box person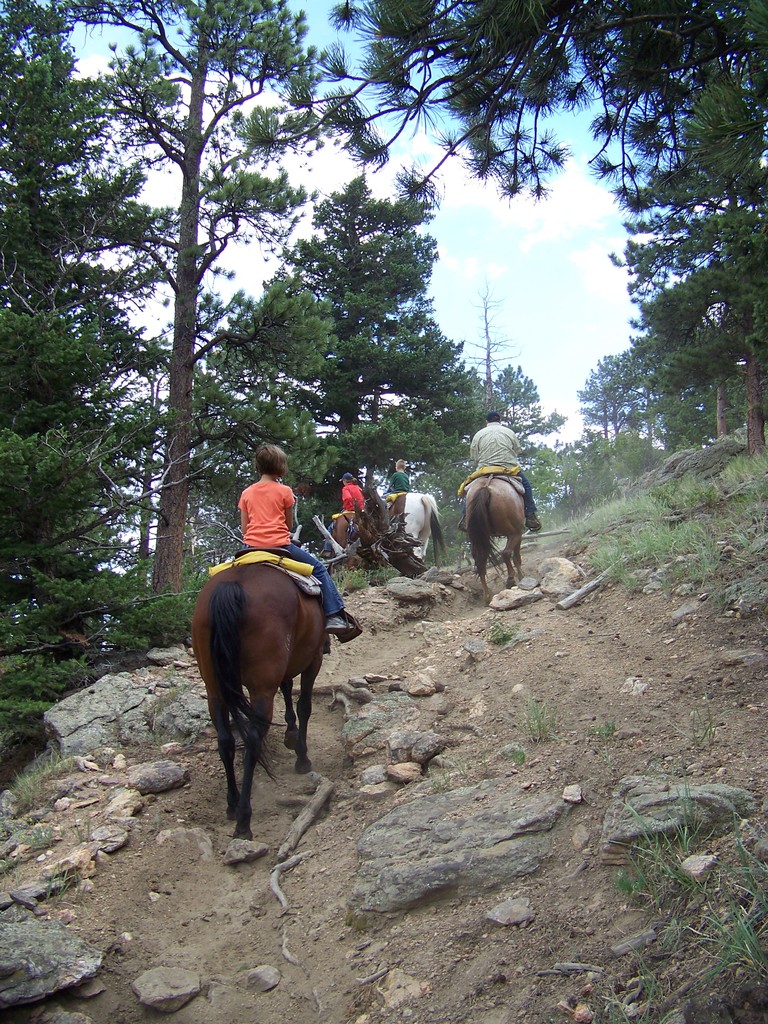
[x1=243, y1=442, x2=354, y2=639]
